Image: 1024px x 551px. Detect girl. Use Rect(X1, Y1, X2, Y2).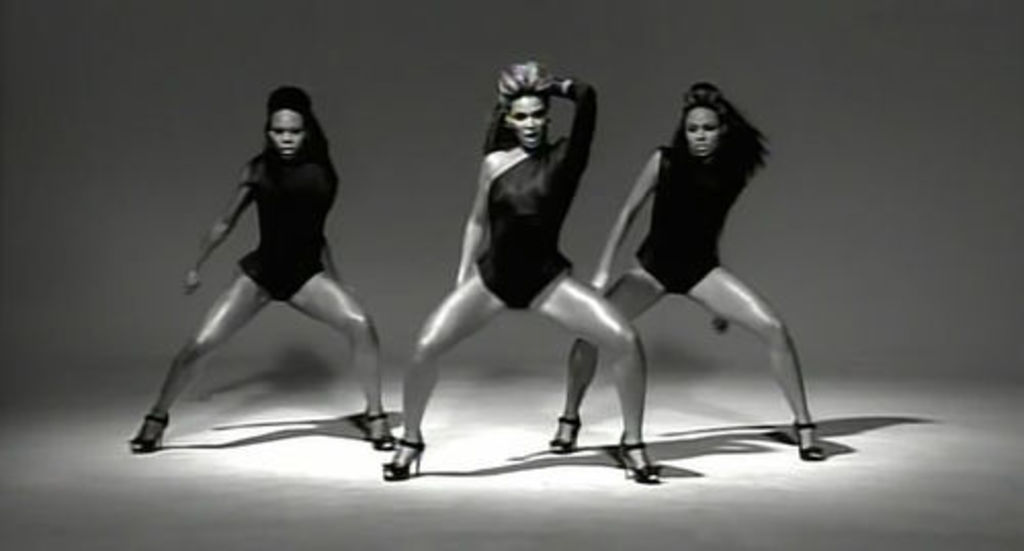
Rect(379, 61, 657, 475).
